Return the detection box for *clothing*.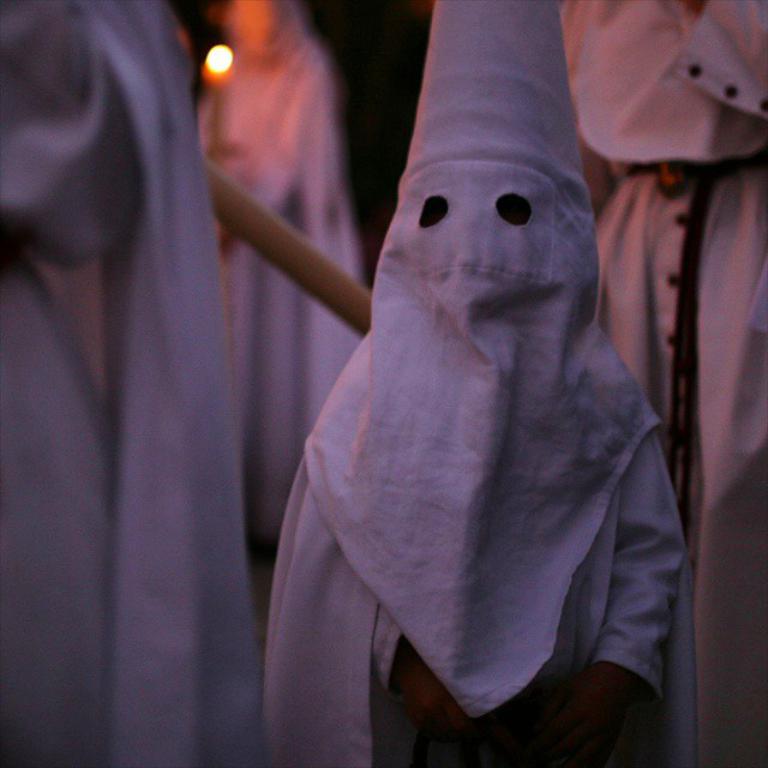
left=186, top=0, right=367, bottom=541.
